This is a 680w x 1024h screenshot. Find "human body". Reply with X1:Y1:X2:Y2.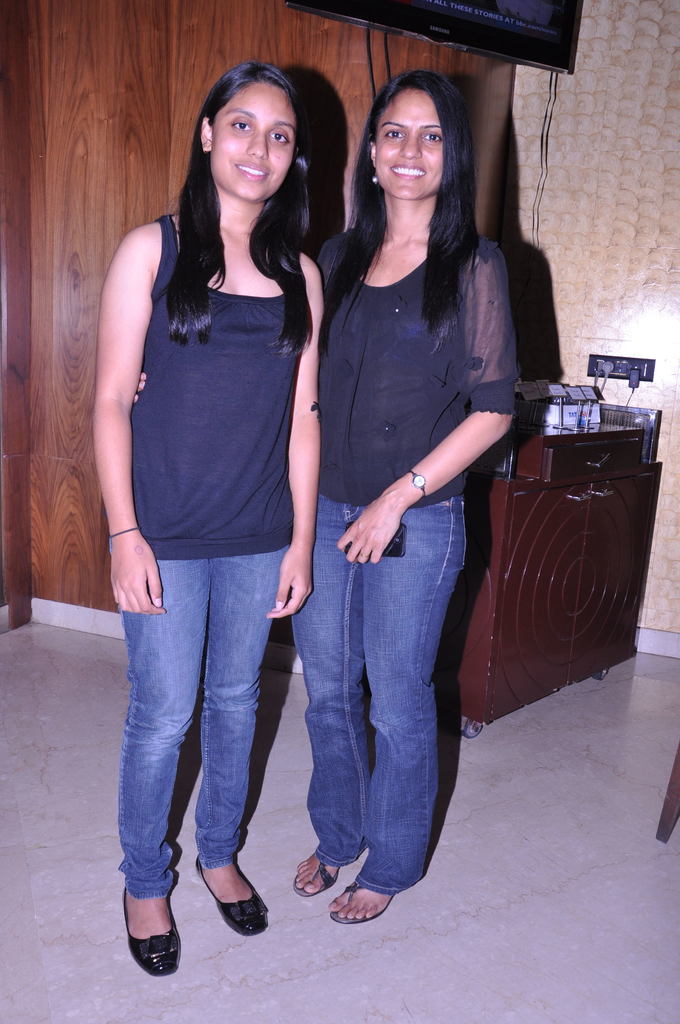
92:36:346:893.
